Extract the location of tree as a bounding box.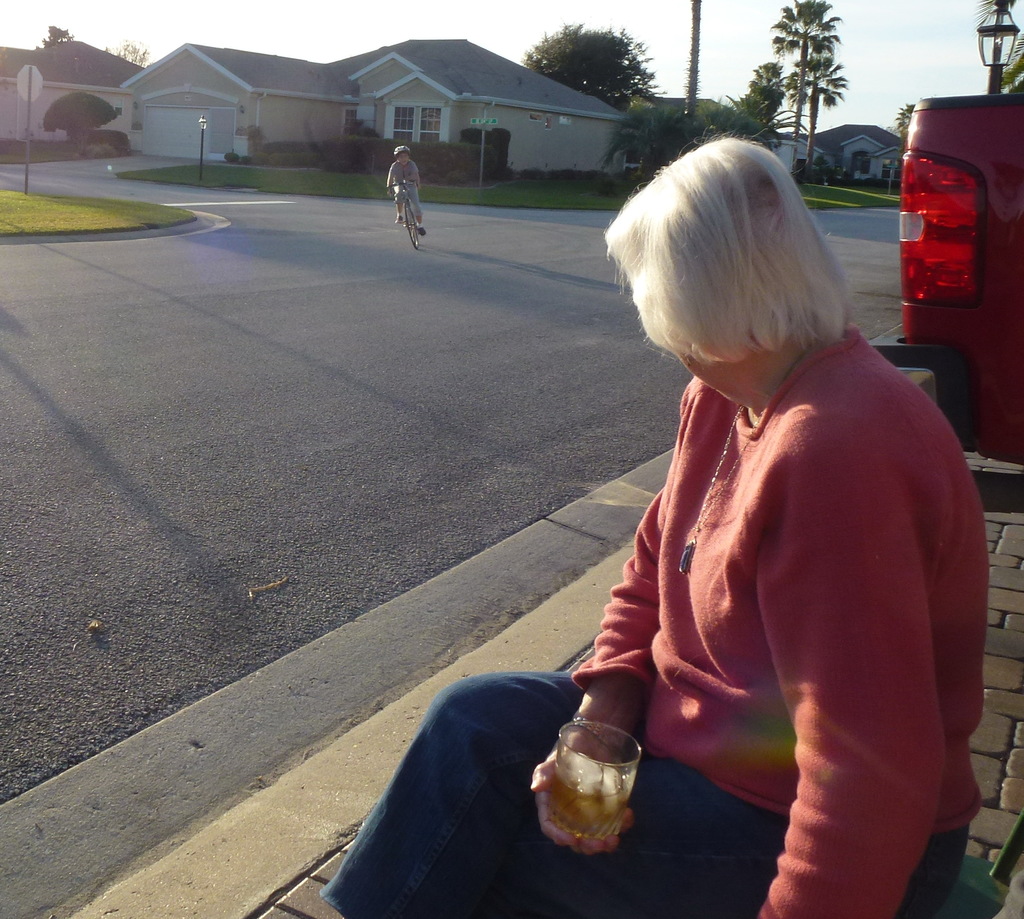
x1=596, y1=102, x2=771, y2=180.
